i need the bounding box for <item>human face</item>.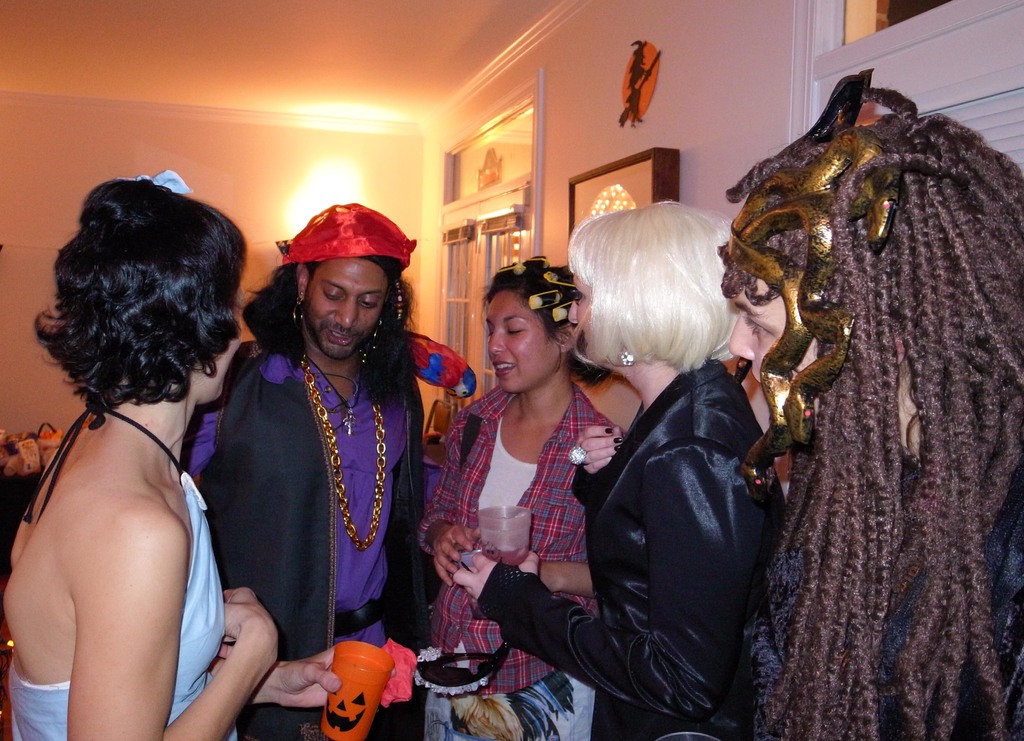
Here it is: x1=728 y1=271 x2=826 y2=392.
